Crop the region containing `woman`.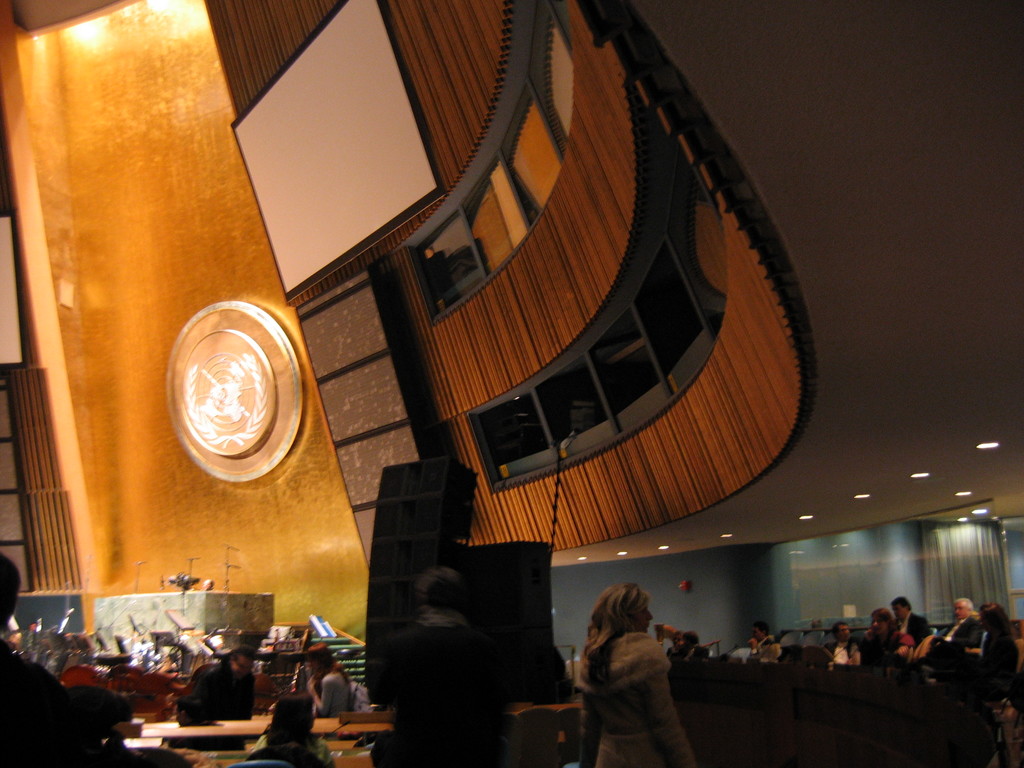
Crop region: rect(307, 642, 353, 717).
